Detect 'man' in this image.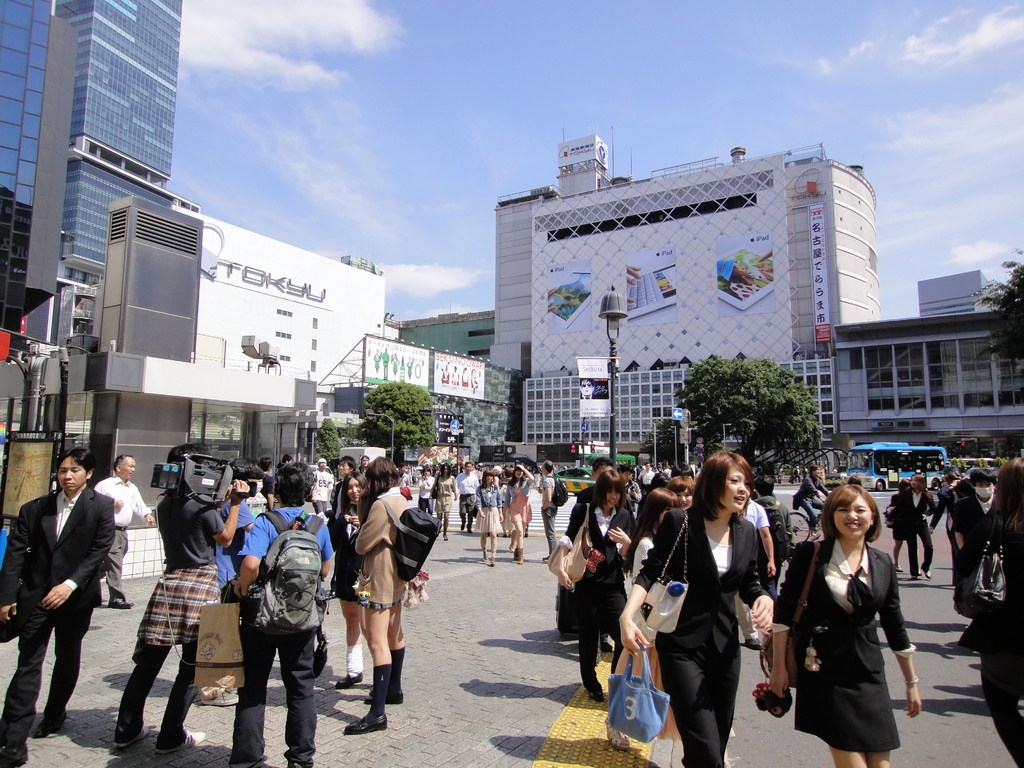
Detection: [0, 446, 116, 767].
